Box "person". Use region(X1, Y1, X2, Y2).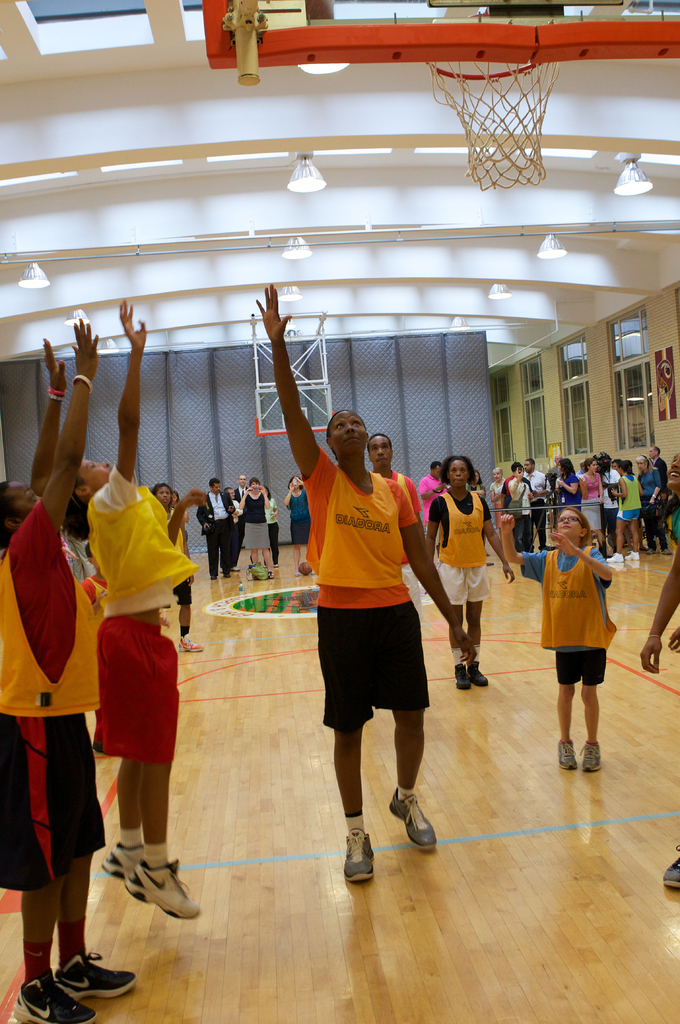
region(148, 481, 209, 648).
